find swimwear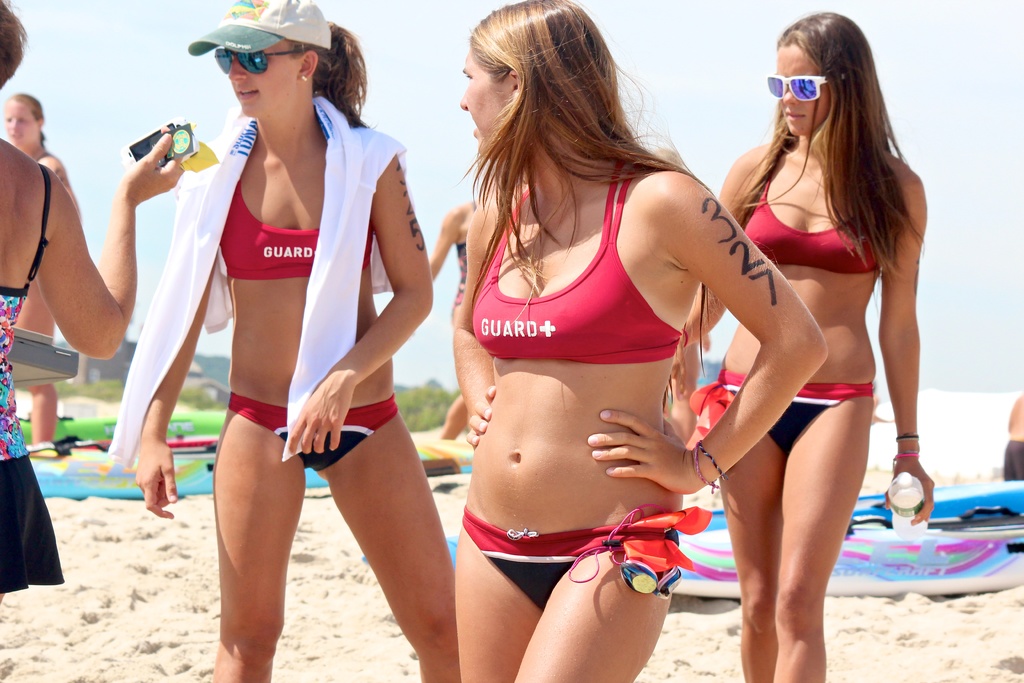
box=[733, 171, 899, 274]
